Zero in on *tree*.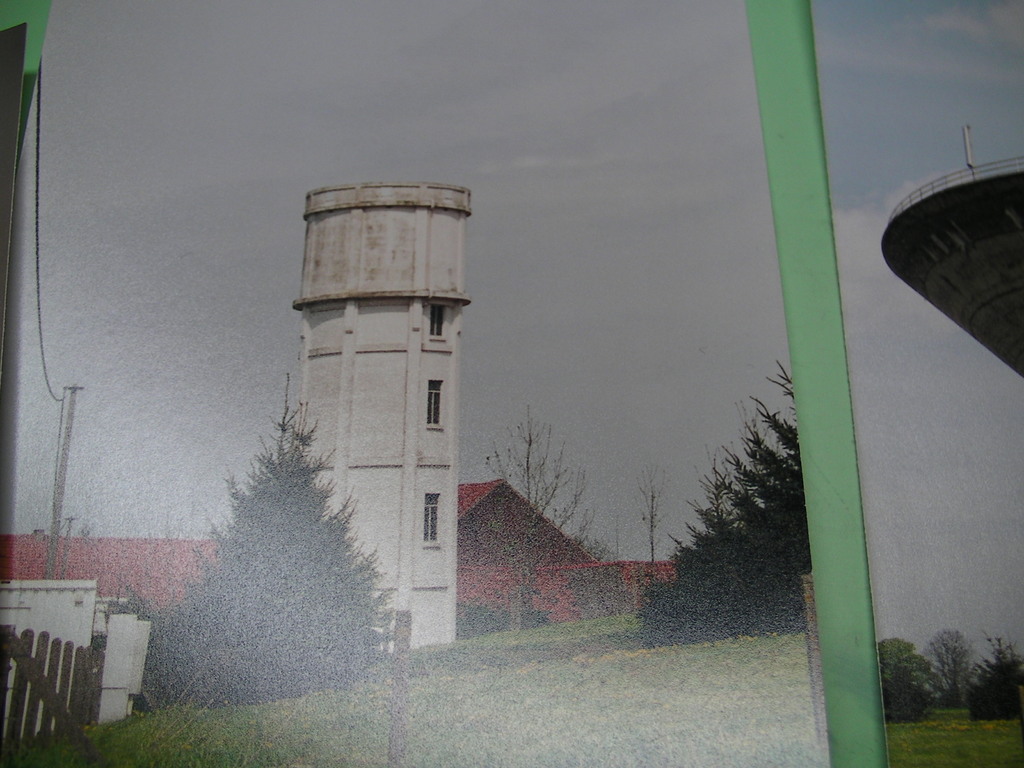
Zeroed in: [630, 364, 810, 641].
